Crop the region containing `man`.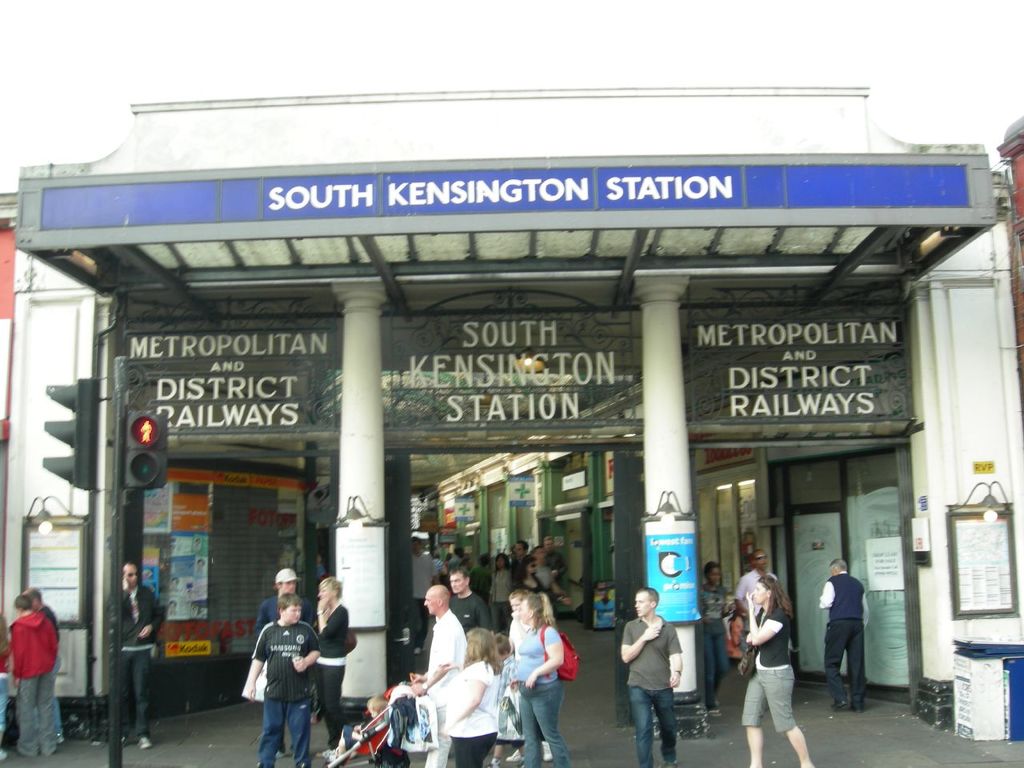
Crop region: <region>10, 591, 59, 758</region>.
